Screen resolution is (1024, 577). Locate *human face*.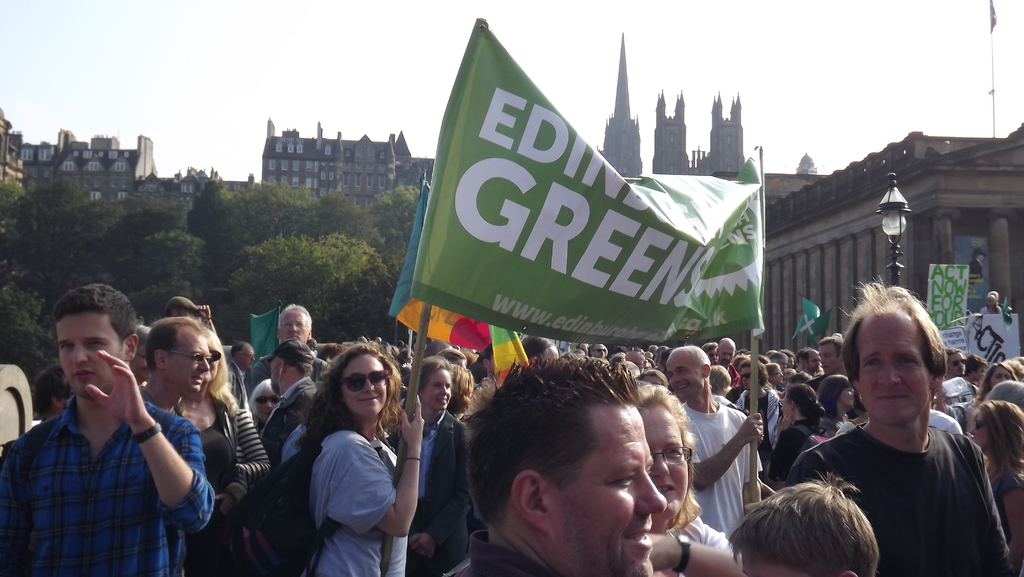
{"left": 280, "top": 308, "right": 307, "bottom": 341}.
